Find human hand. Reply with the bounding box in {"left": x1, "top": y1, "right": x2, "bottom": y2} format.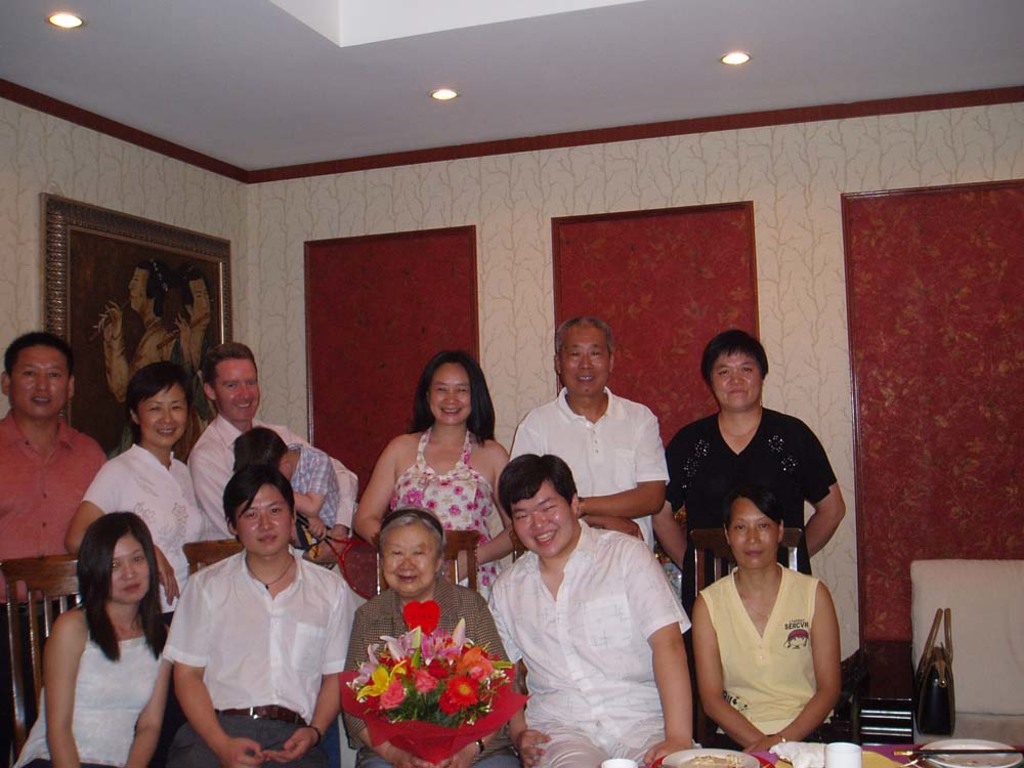
{"left": 262, "top": 725, "right": 315, "bottom": 767}.
